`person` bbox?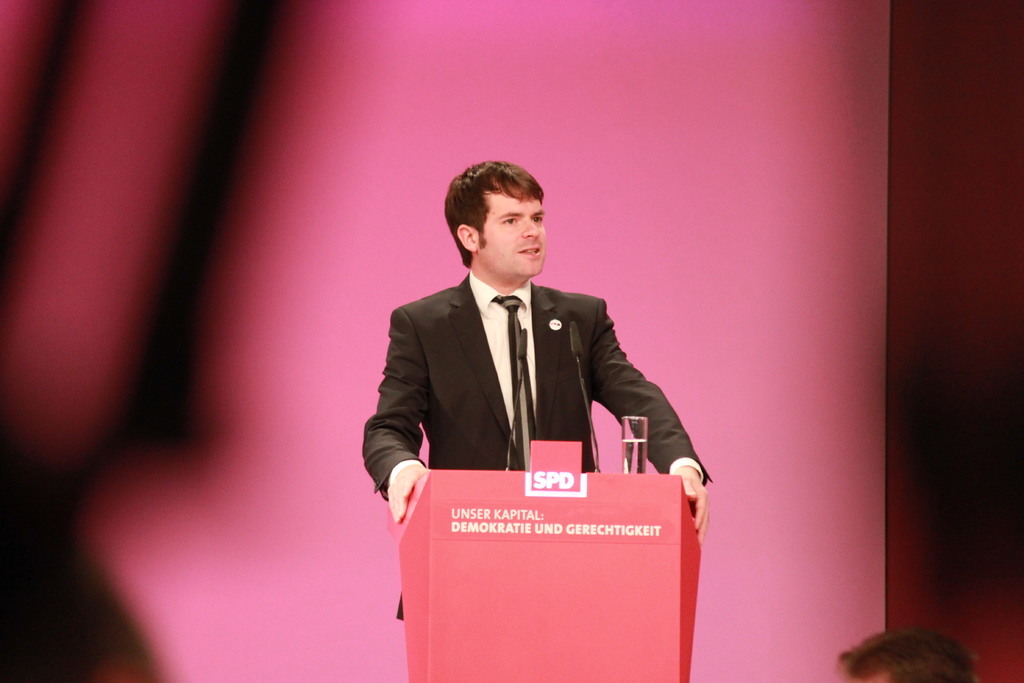
360, 161, 712, 623
